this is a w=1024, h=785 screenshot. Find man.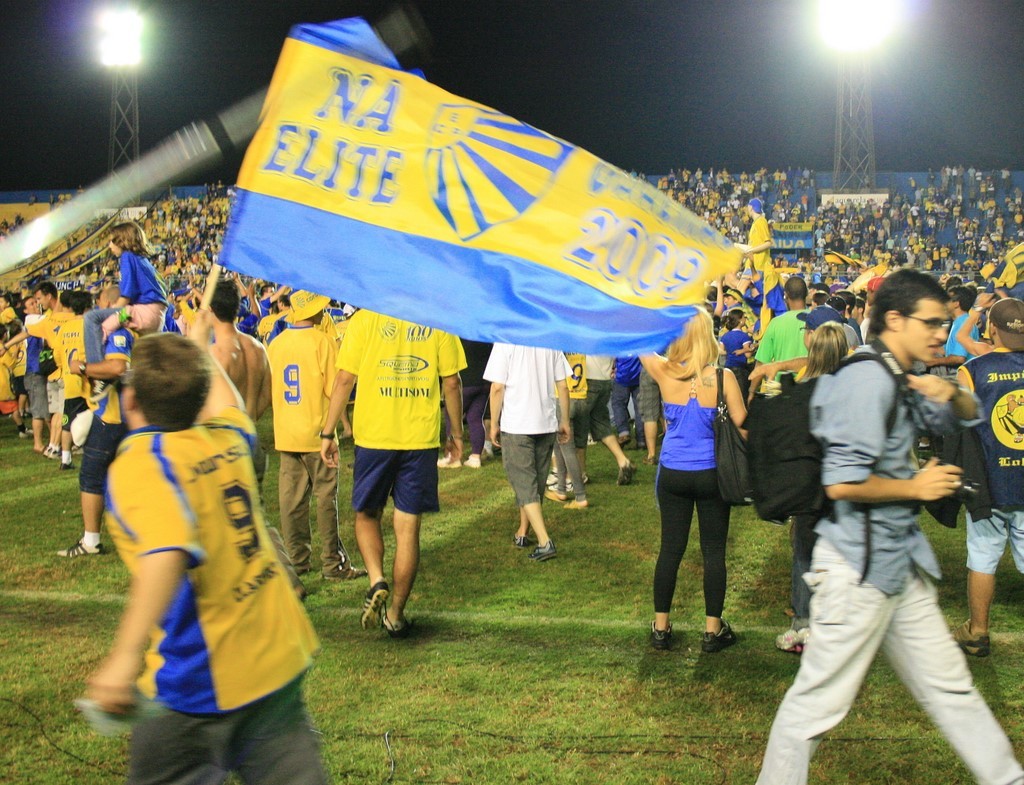
Bounding box: select_region(741, 275, 815, 400).
